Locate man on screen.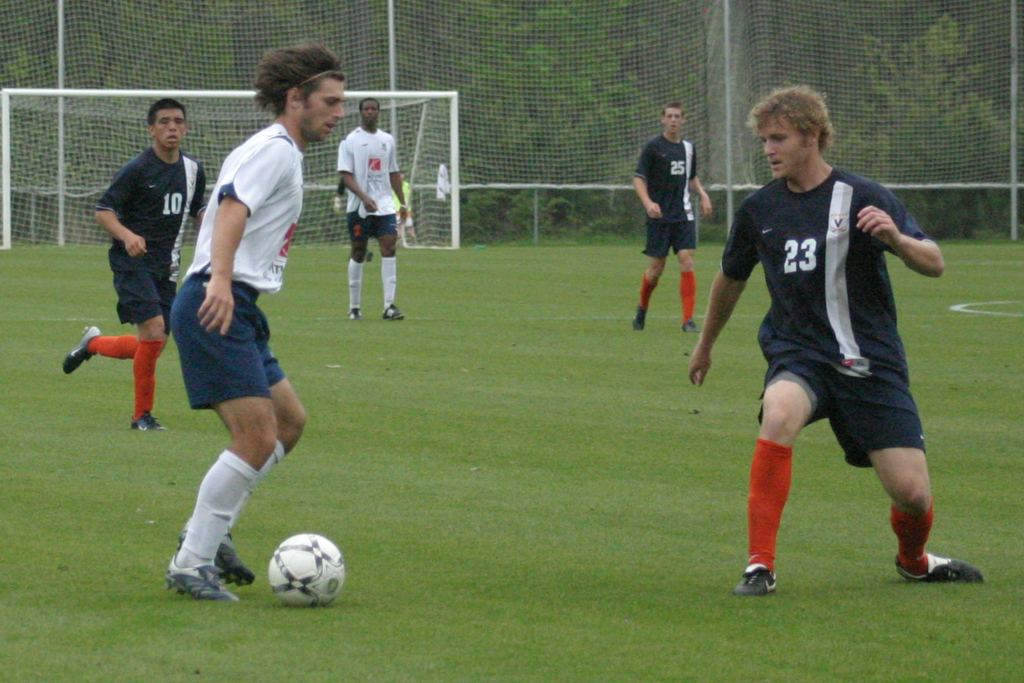
On screen at 155/39/351/600.
